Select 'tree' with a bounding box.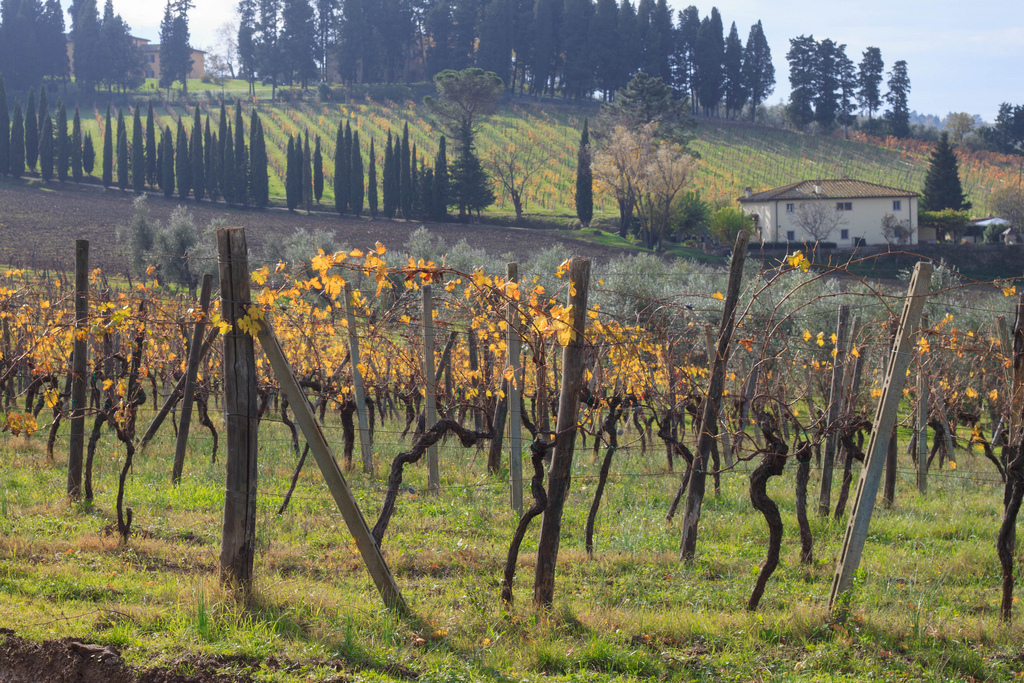
<region>232, 0, 266, 94</region>.
